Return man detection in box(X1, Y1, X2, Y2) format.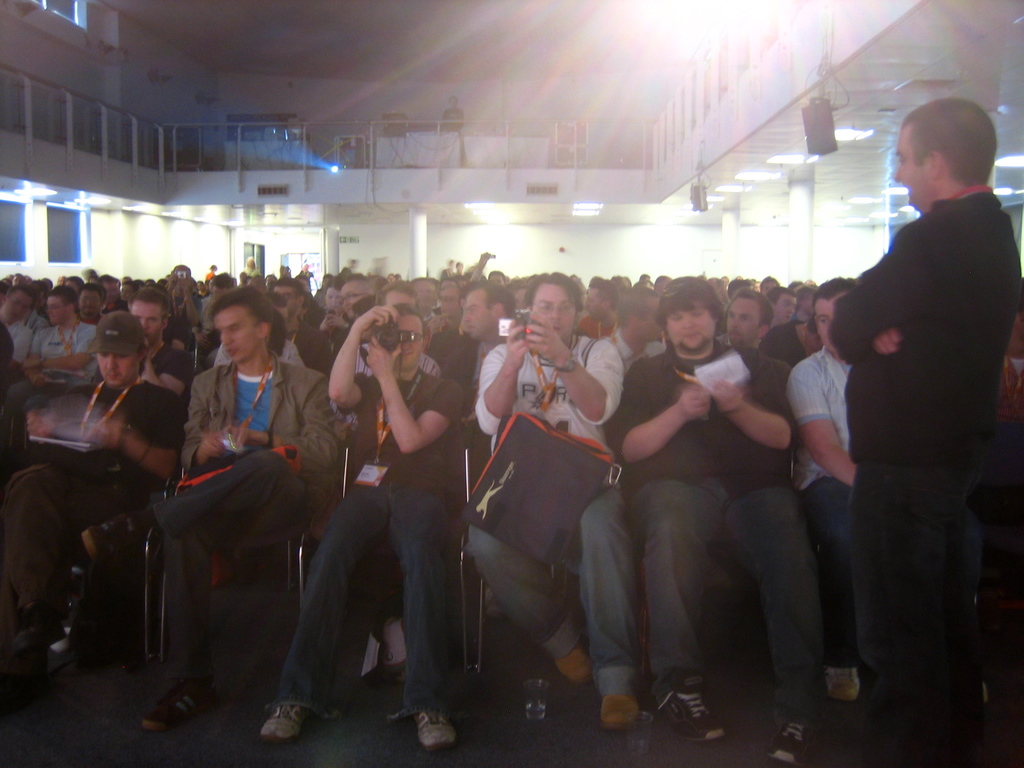
box(99, 276, 125, 317).
